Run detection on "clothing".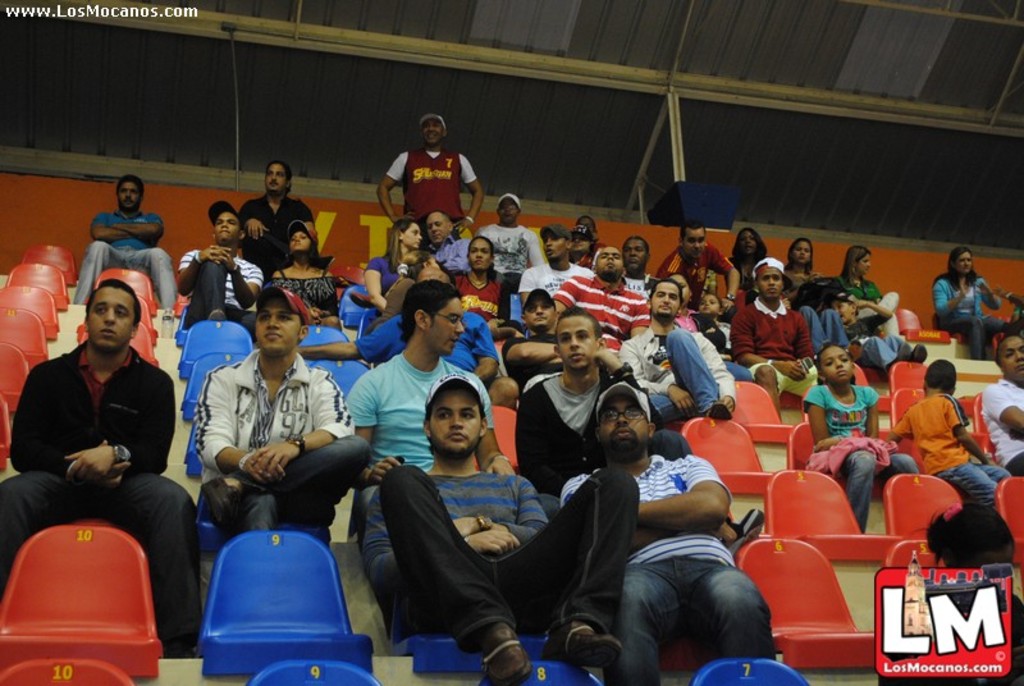
Result: 737 292 817 401.
